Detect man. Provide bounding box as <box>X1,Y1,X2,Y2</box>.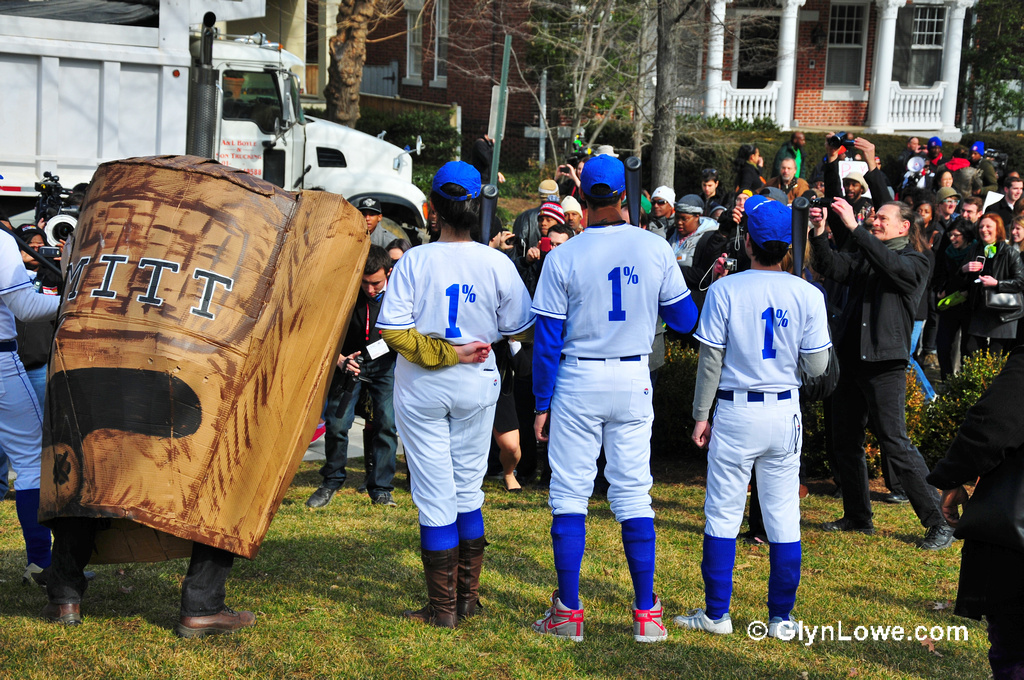
<box>527,134,682,628</box>.
